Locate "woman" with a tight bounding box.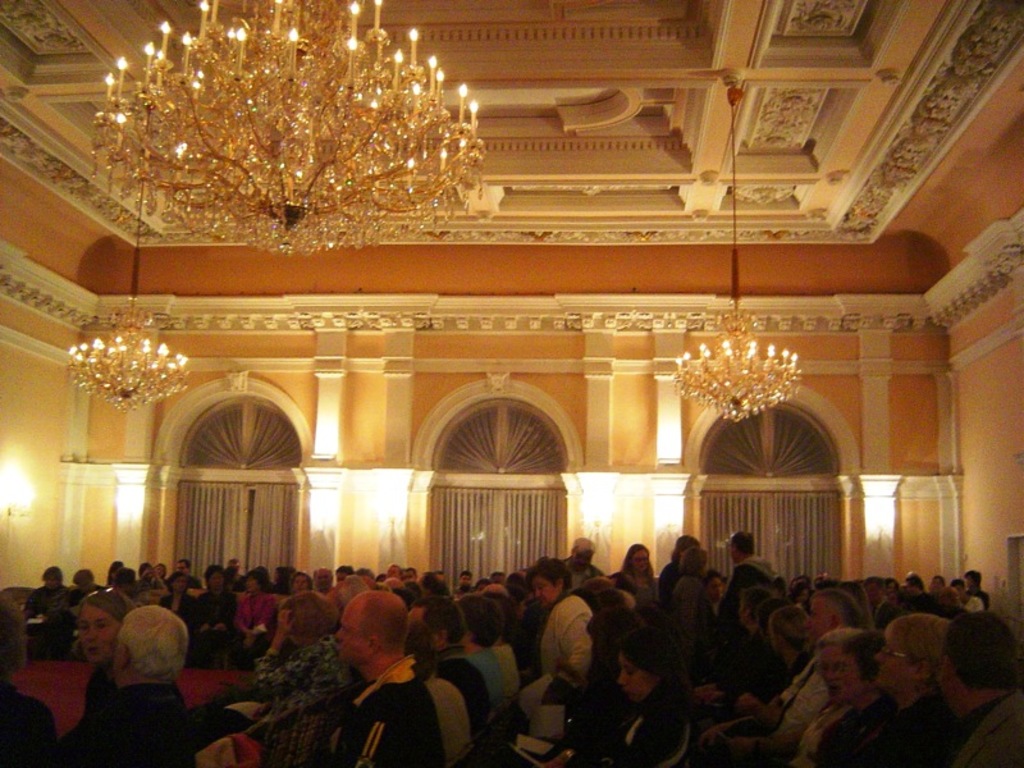
x1=659, y1=535, x2=699, y2=593.
